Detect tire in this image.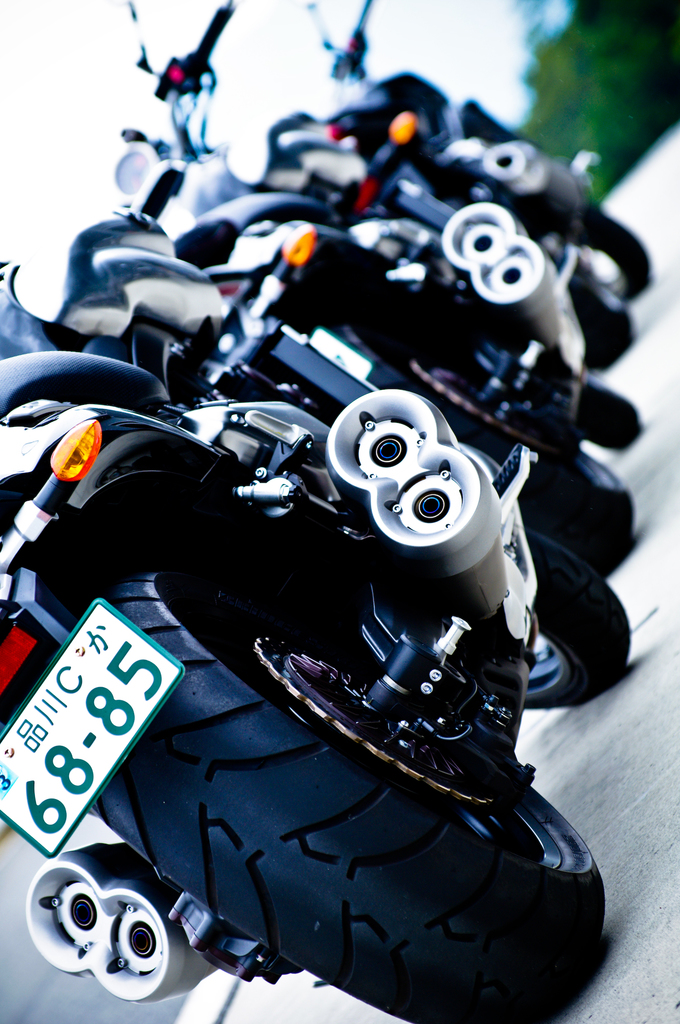
Detection: bbox=(519, 371, 644, 449).
